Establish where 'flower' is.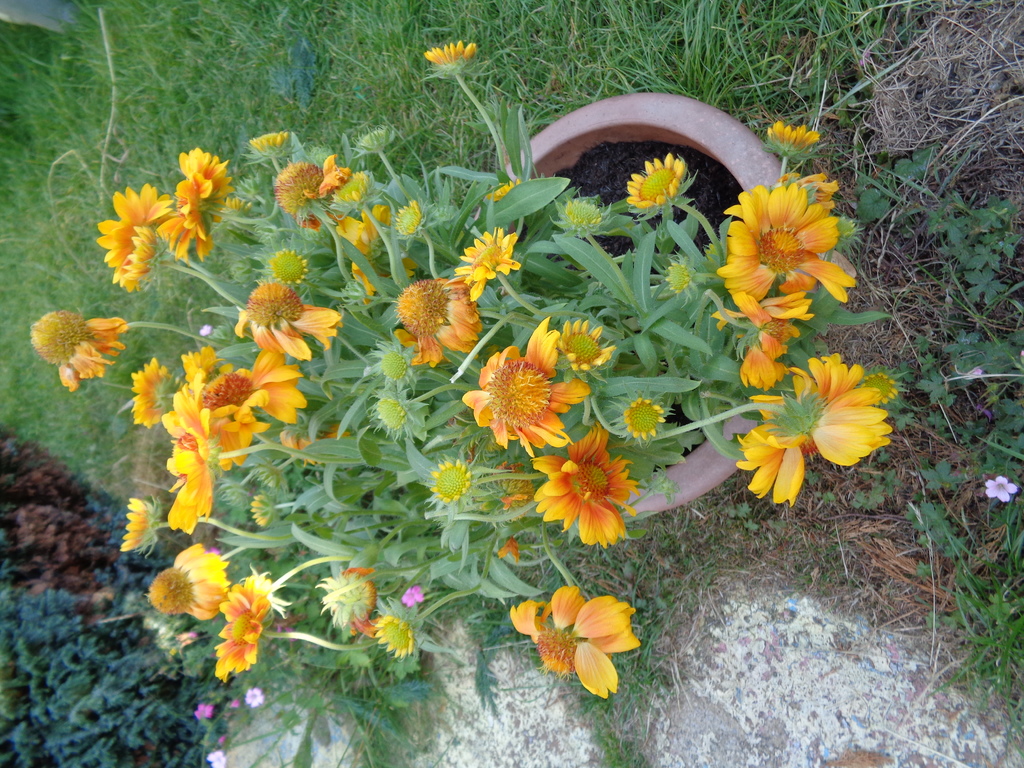
Established at 420,461,473,512.
